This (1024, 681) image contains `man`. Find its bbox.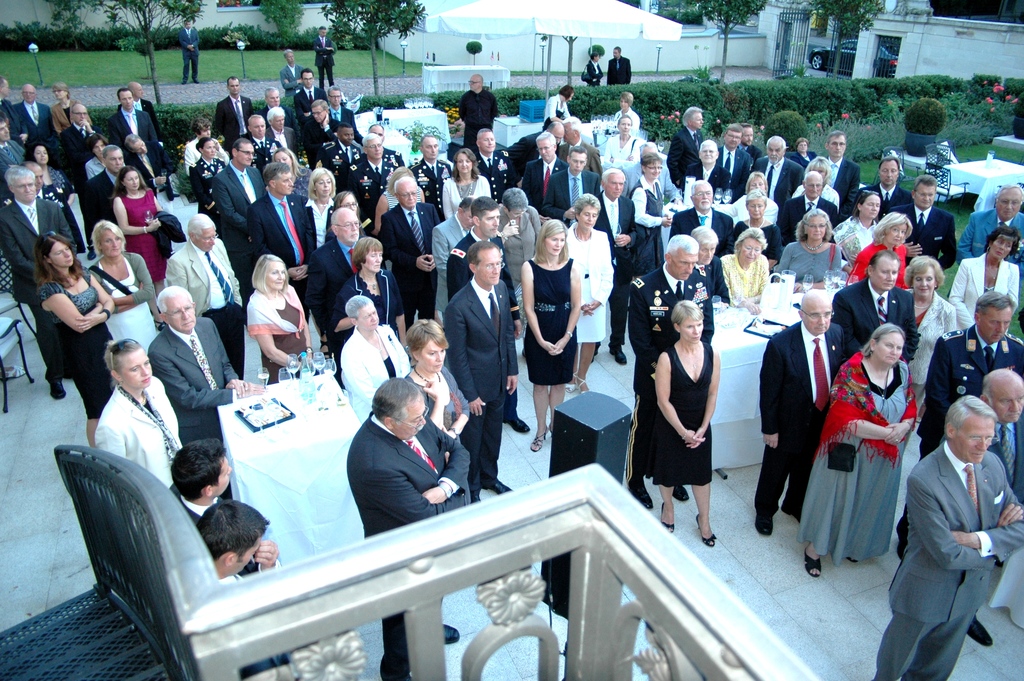
<bbox>212, 75, 257, 157</bbox>.
